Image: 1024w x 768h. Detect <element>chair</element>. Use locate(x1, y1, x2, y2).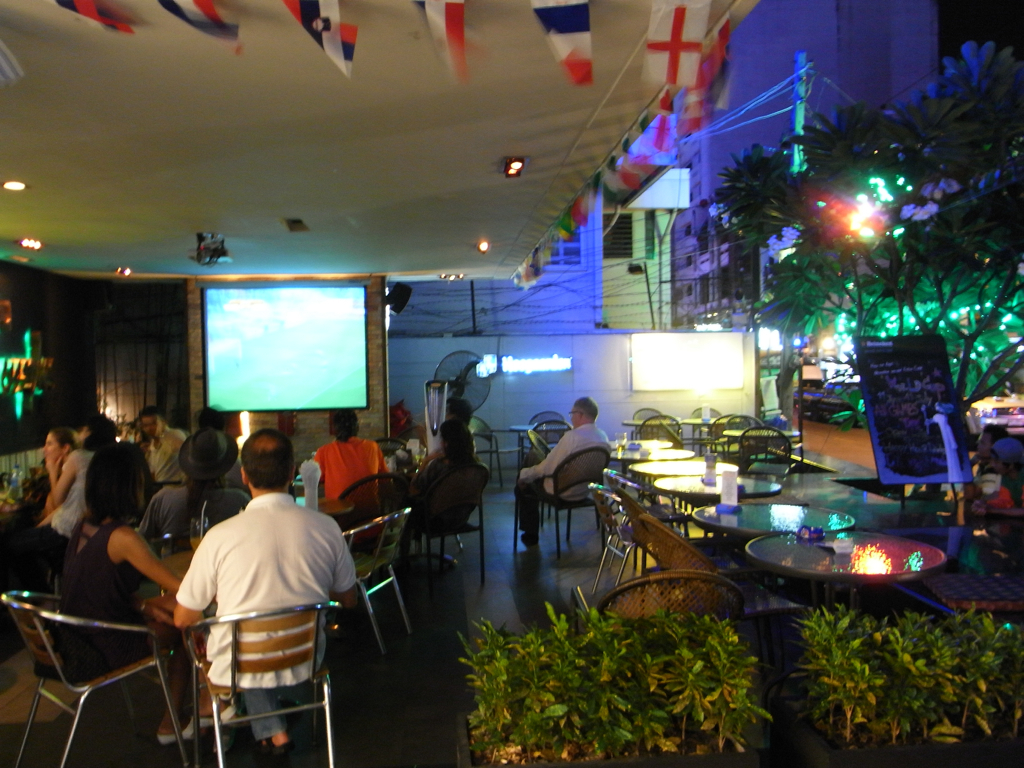
locate(335, 475, 409, 549).
